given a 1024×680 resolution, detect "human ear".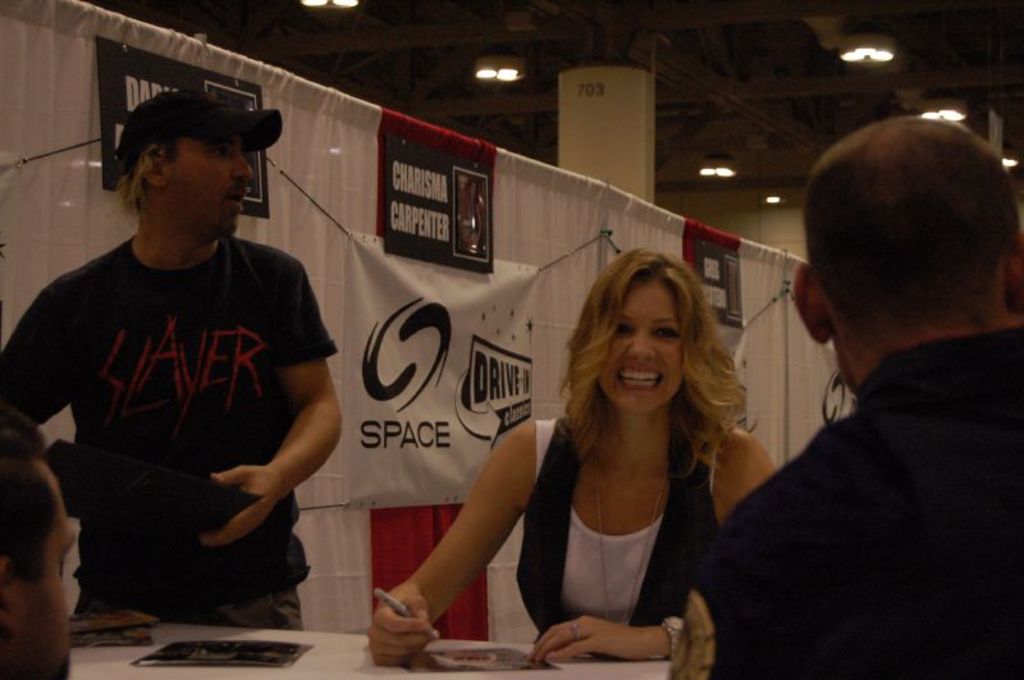
bbox=(0, 555, 15, 638).
